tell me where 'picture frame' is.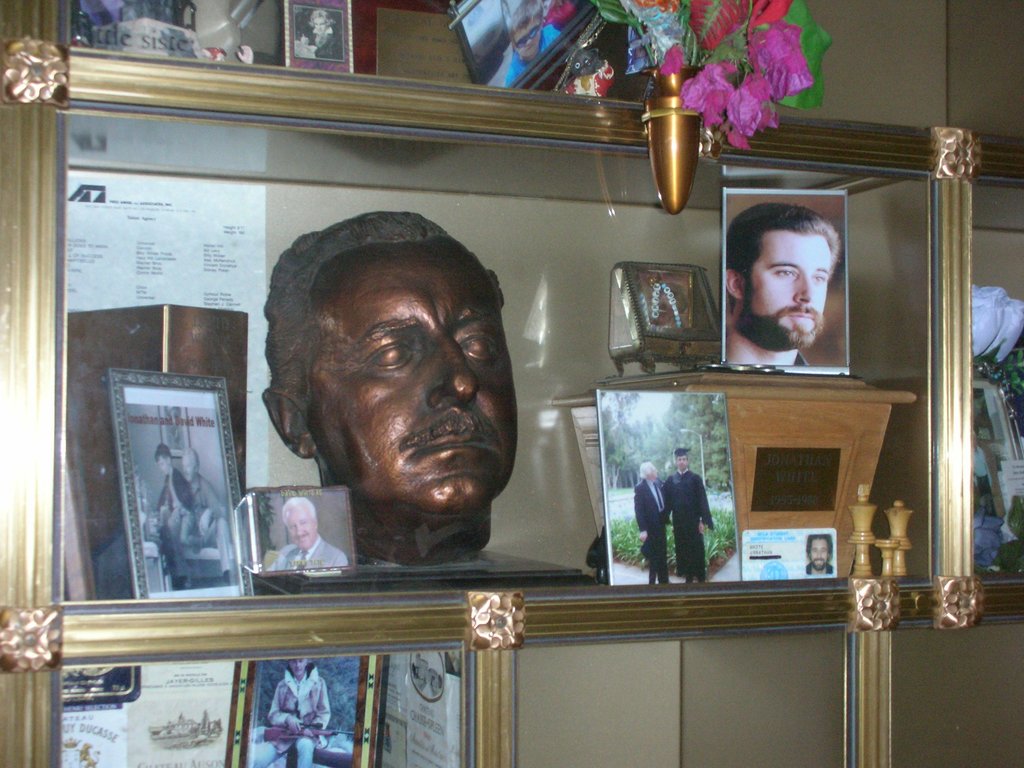
'picture frame' is at Rect(283, 0, 358, 67).
